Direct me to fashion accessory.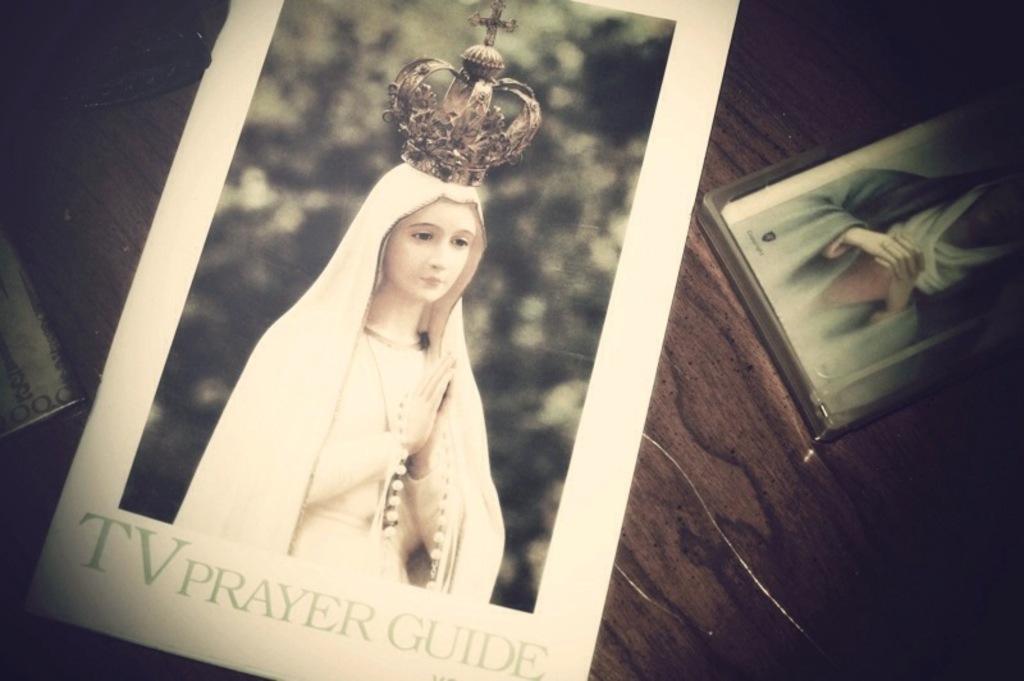
Direction: [388,393,445,594].
